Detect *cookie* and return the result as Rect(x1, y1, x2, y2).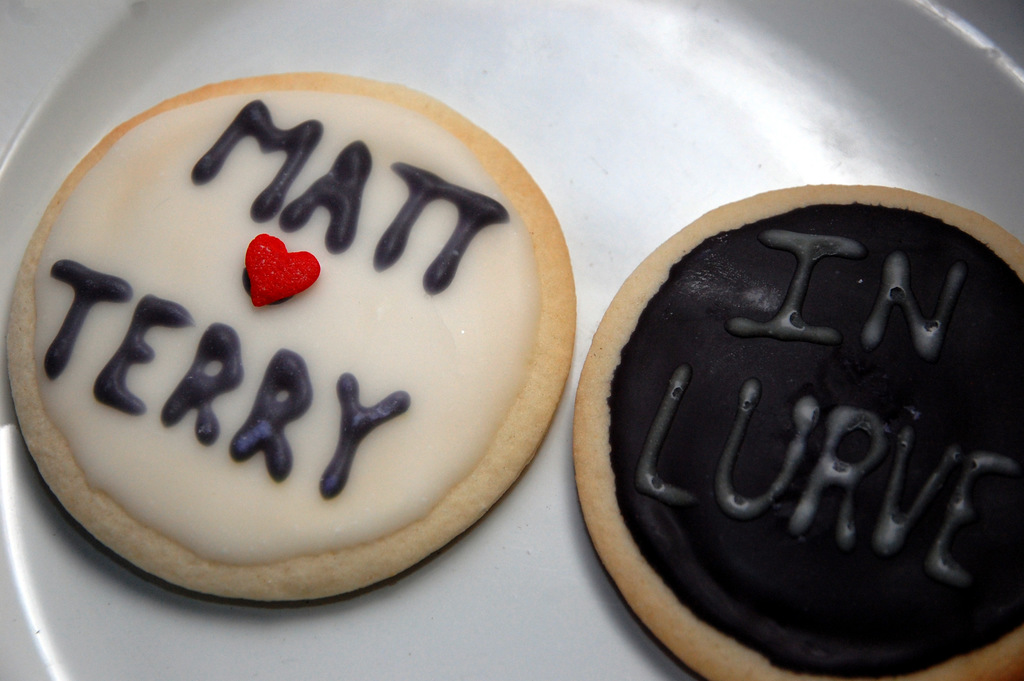
Rect(572, 177, 1023, 680).
